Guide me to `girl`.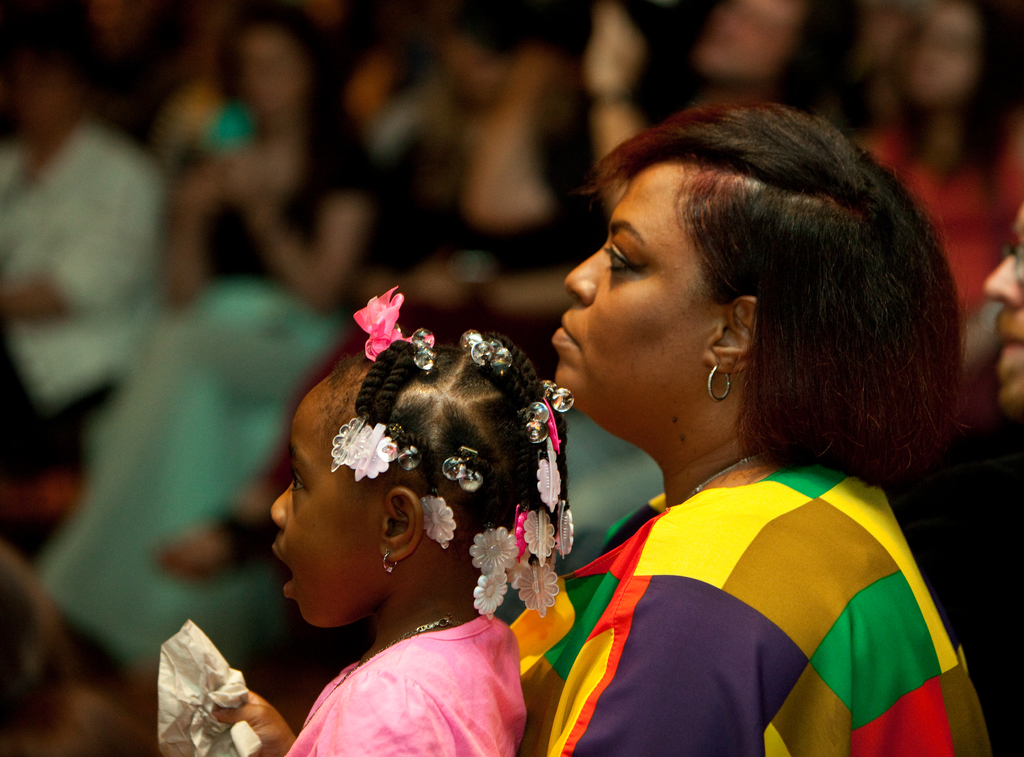
Guidance: crop(214, 288, 575, 756).
